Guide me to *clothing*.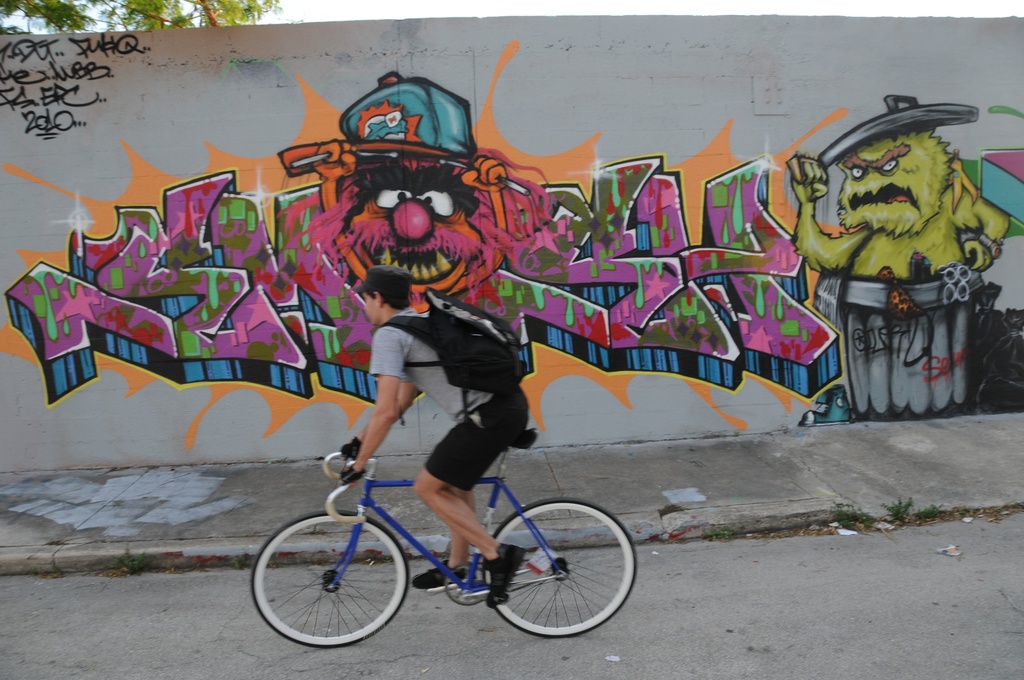
Guidance: {"left": 371, "top": 307, "right": 494, "bottom": 420}.
